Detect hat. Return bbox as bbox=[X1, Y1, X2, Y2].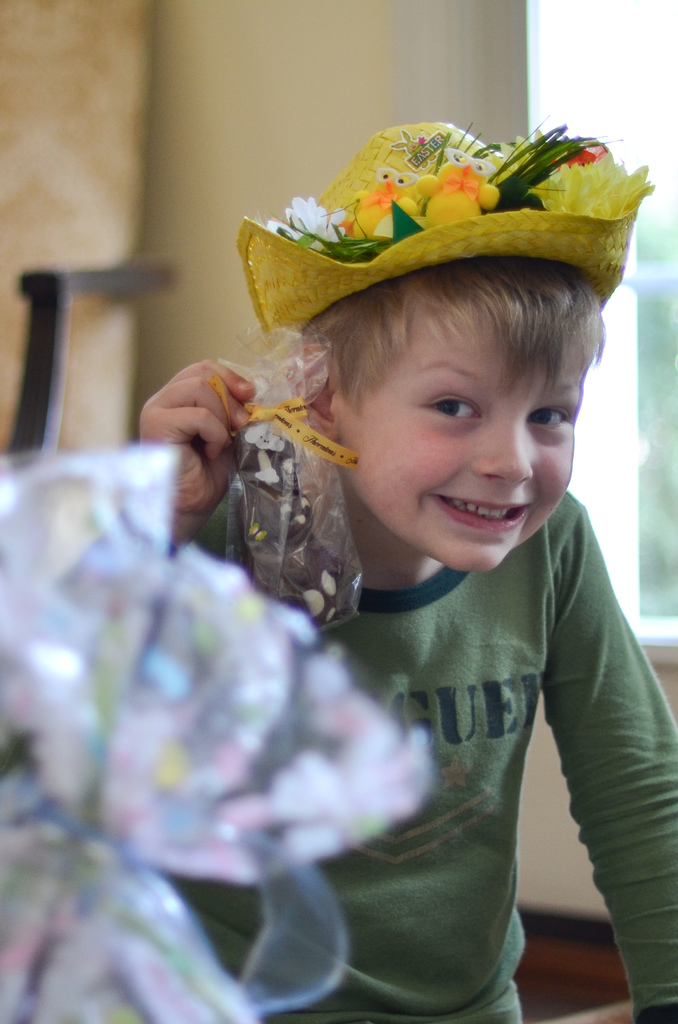
bbox=[240, 118, 657, 340].
